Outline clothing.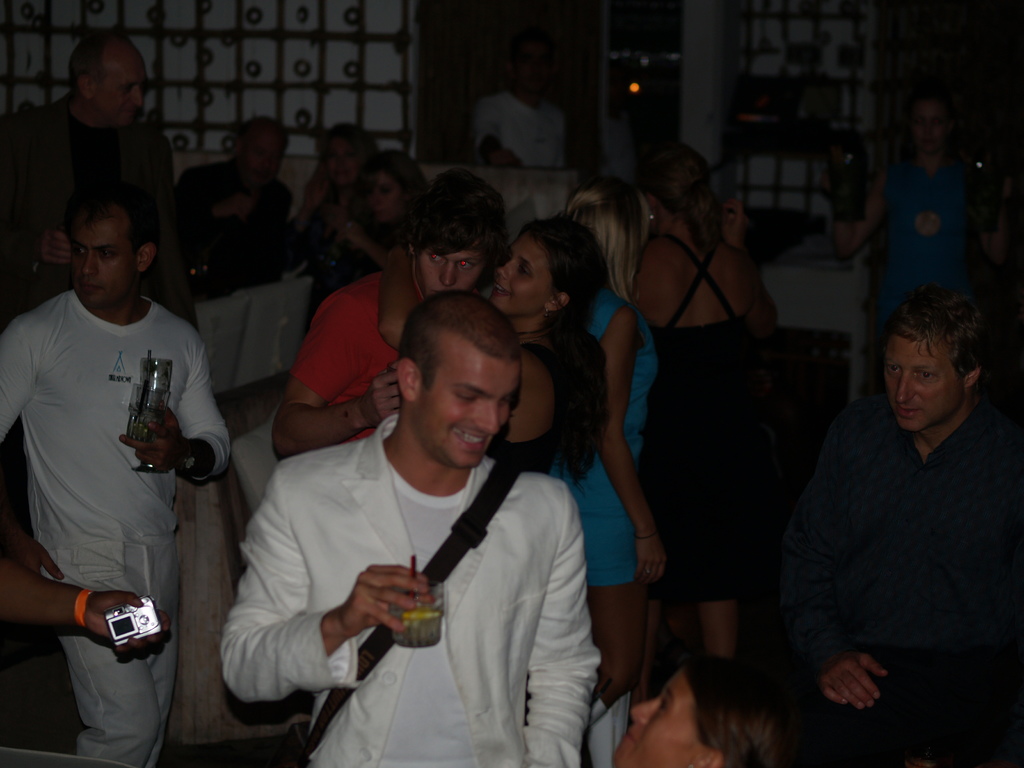
Outline: box(0, 294, 228, 767).
